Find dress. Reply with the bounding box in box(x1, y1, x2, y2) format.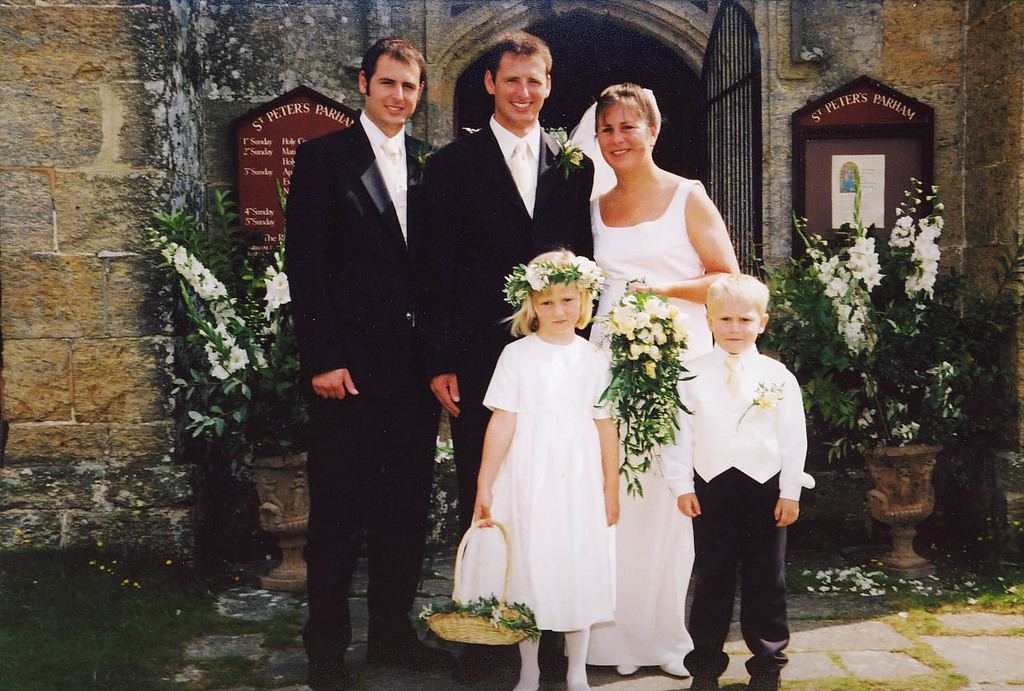
box(467, 229, 623, 651).
